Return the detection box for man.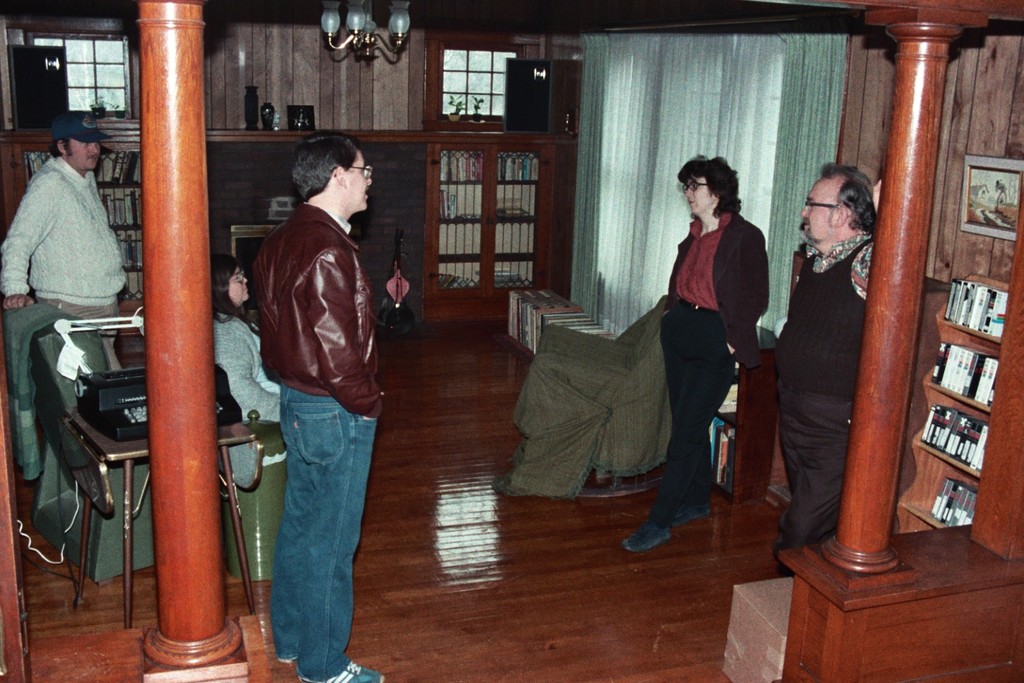
[0, 109, 125, 348].
